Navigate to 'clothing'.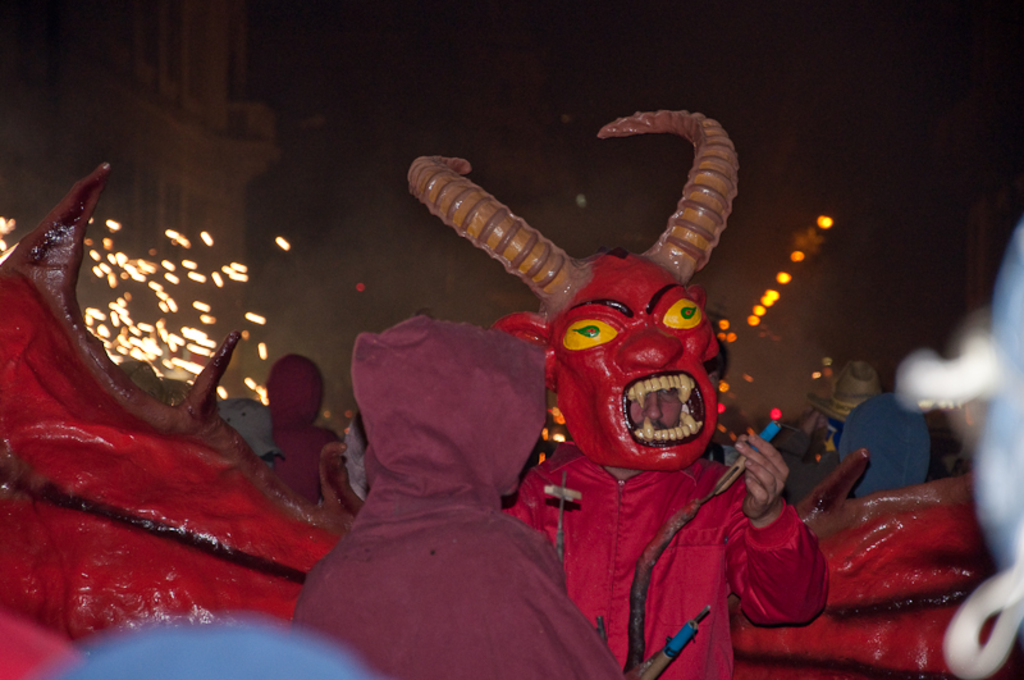
Navigation target: (left=833, top=388, right=931, bottom=497).
